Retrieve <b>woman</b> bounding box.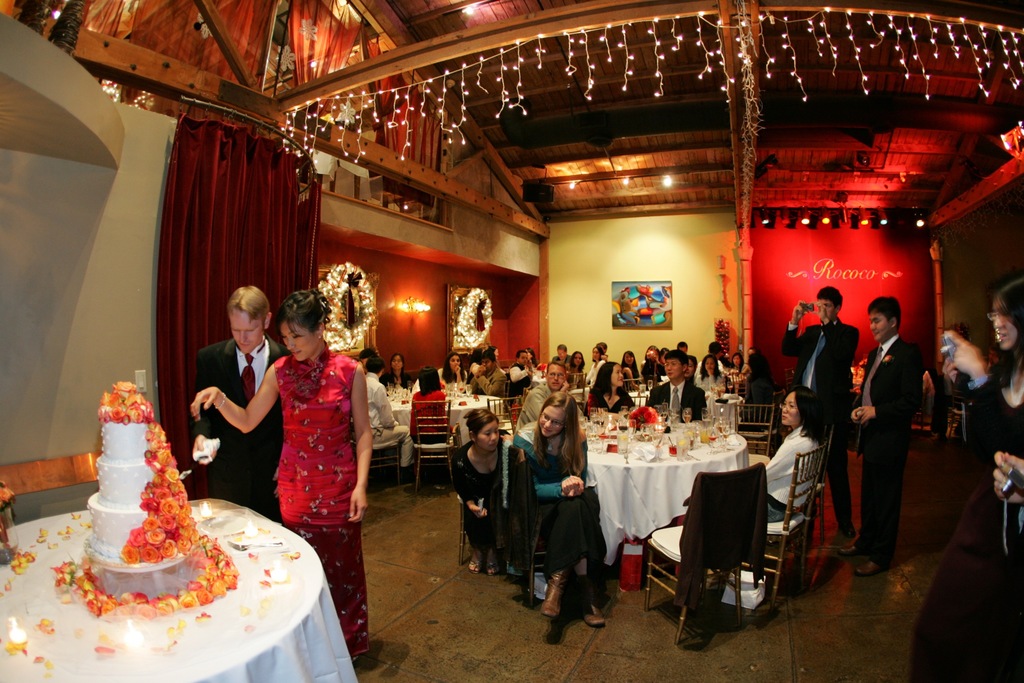
Bounding box: (754, 388, 829, 526).
